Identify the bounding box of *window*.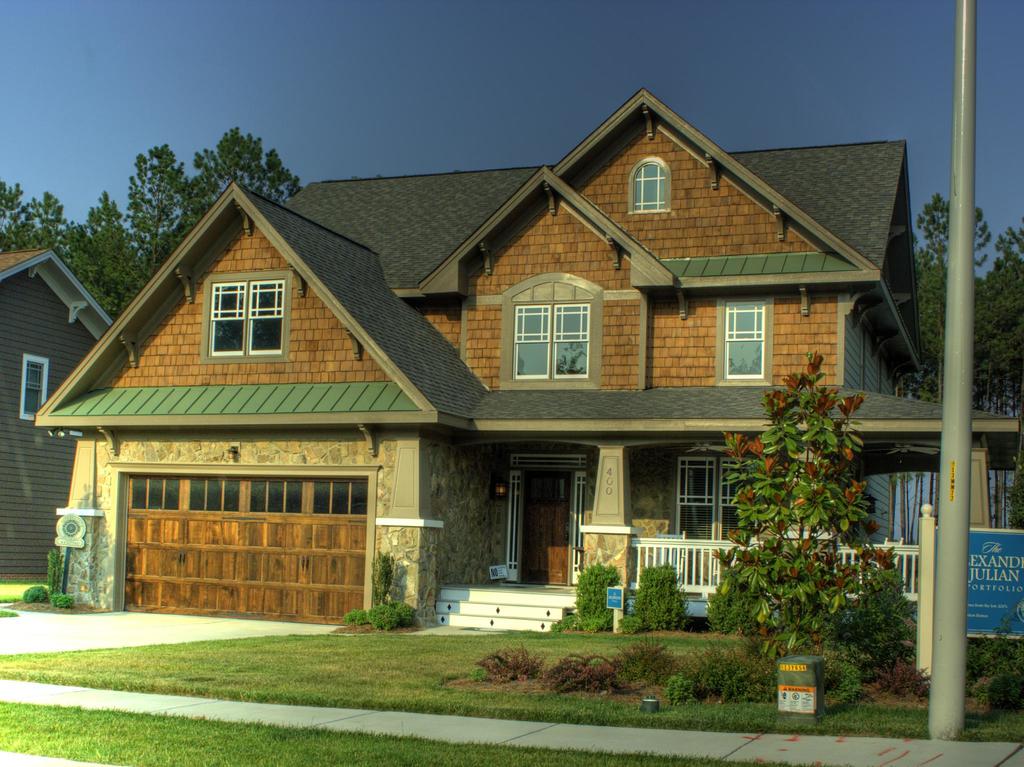
[671,439,776,557].
